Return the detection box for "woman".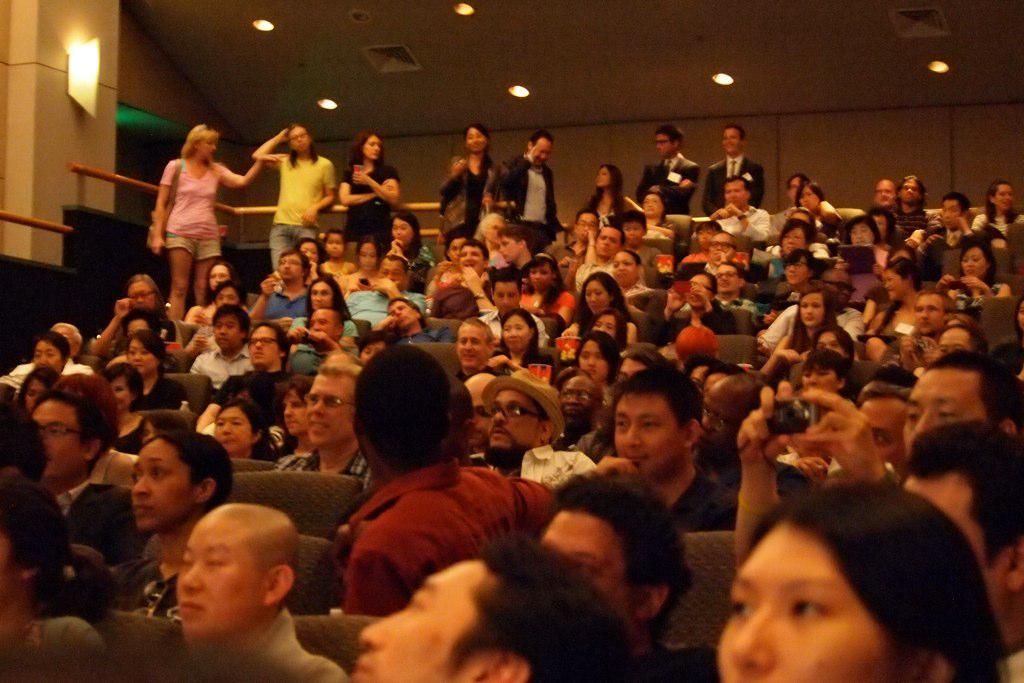
bbox=(752, 288, 832, 380).
